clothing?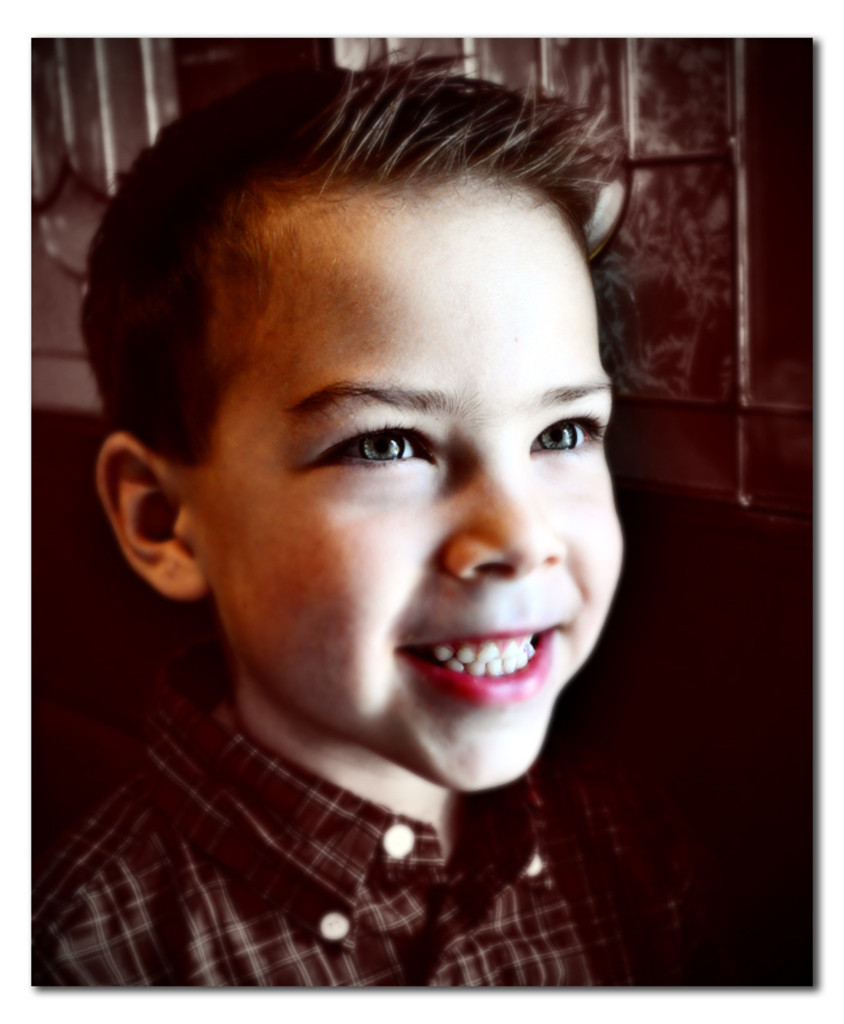
[left=12, top=683, right=606, bottom=1001]
